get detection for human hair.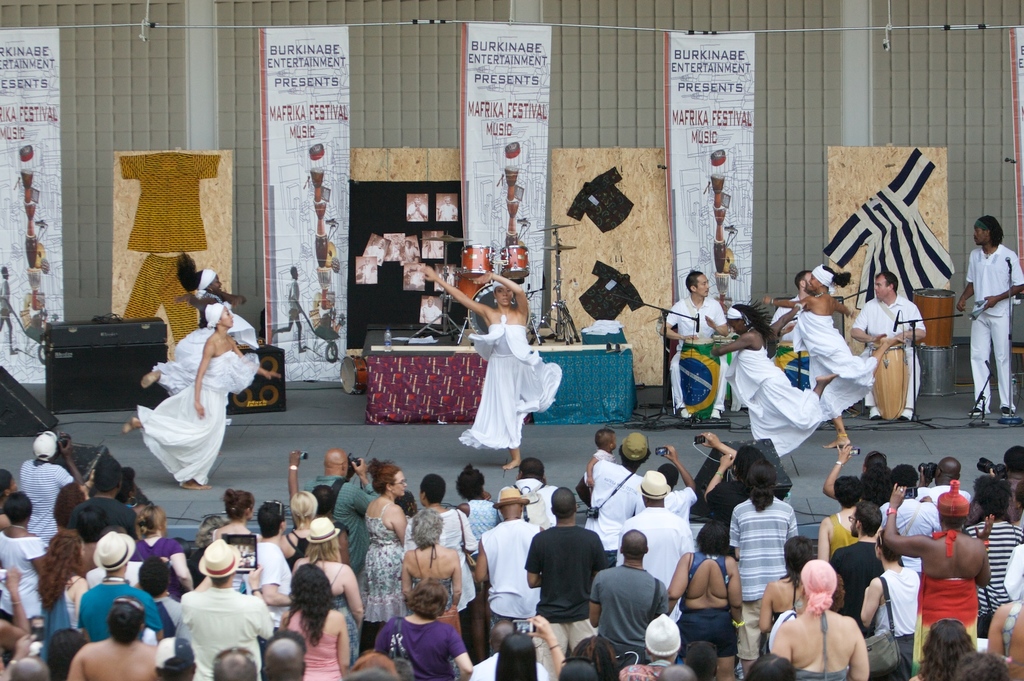
Detection: locate(287, 490, 316, 532).
